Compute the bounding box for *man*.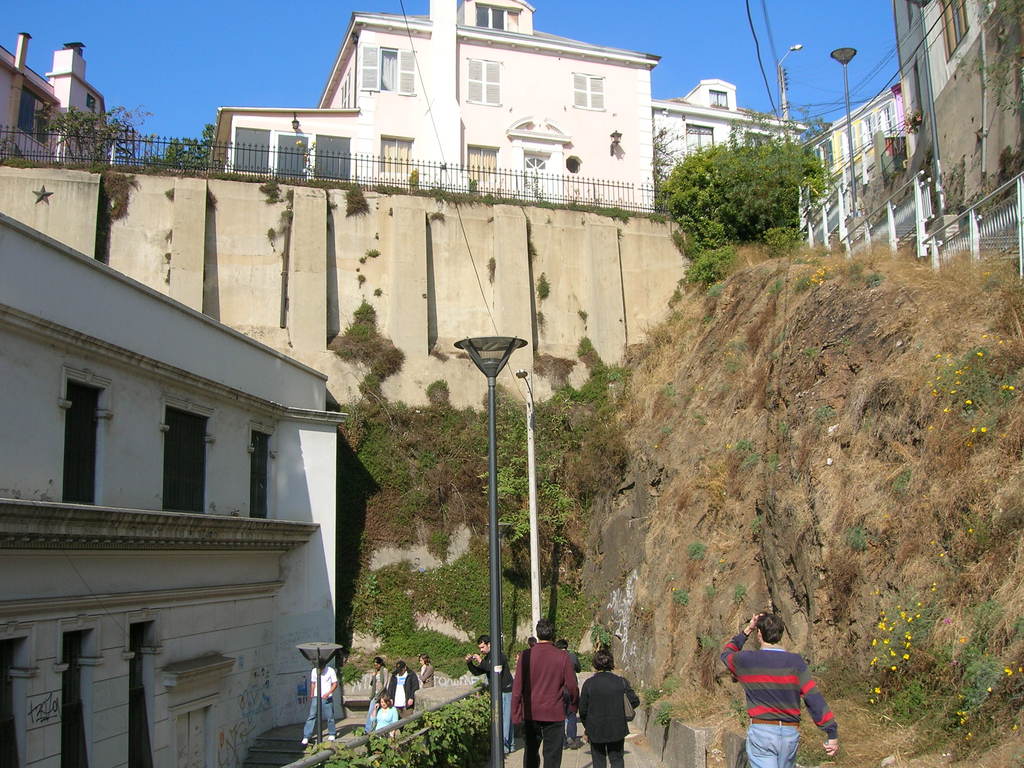
x1=558, y1=641, x2=580, y2=745.
